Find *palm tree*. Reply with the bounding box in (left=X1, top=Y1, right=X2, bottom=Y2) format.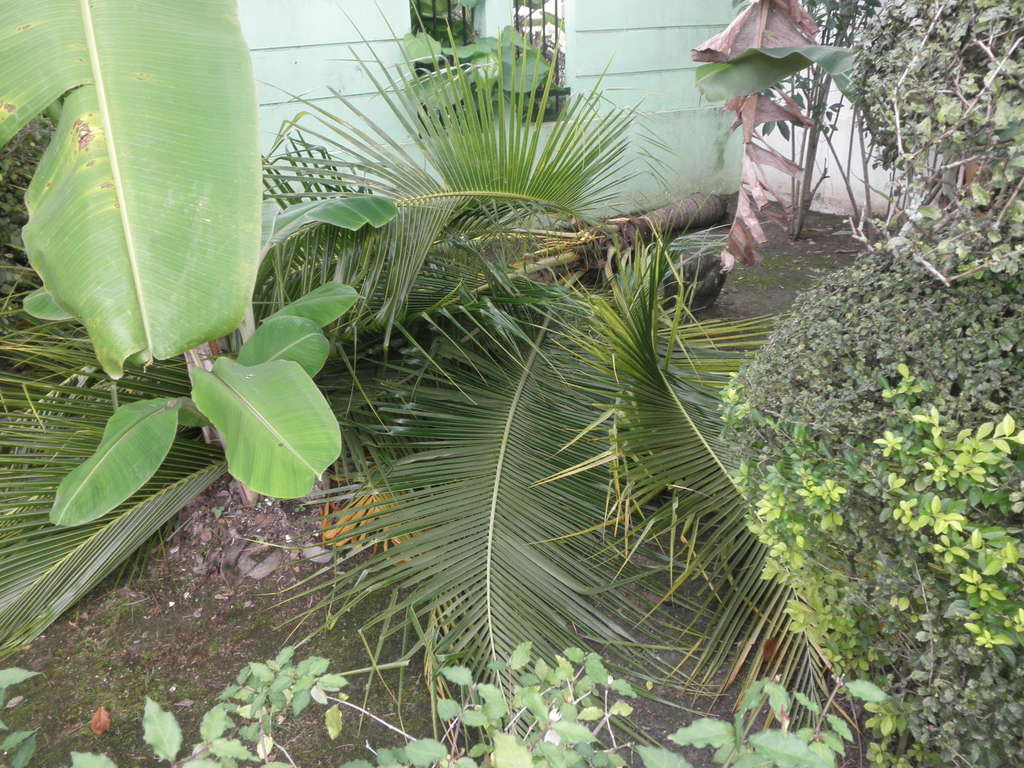
(left=0, top=0, right=890, bottom=767).
